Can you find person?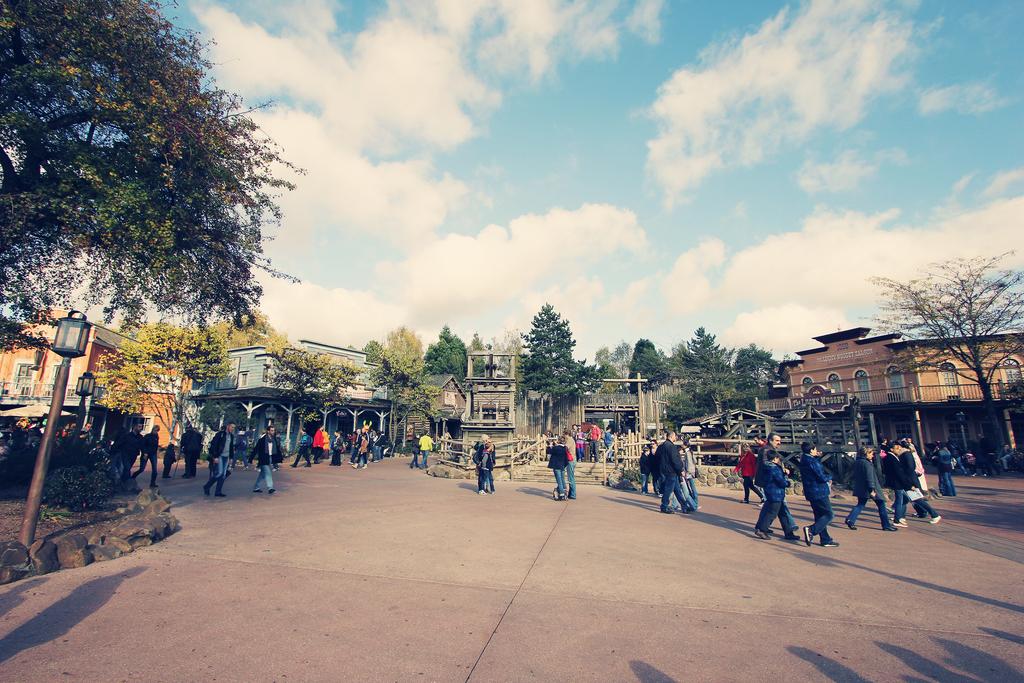
Yes, bounding box: bbox=[587, 420, 602, 461].
